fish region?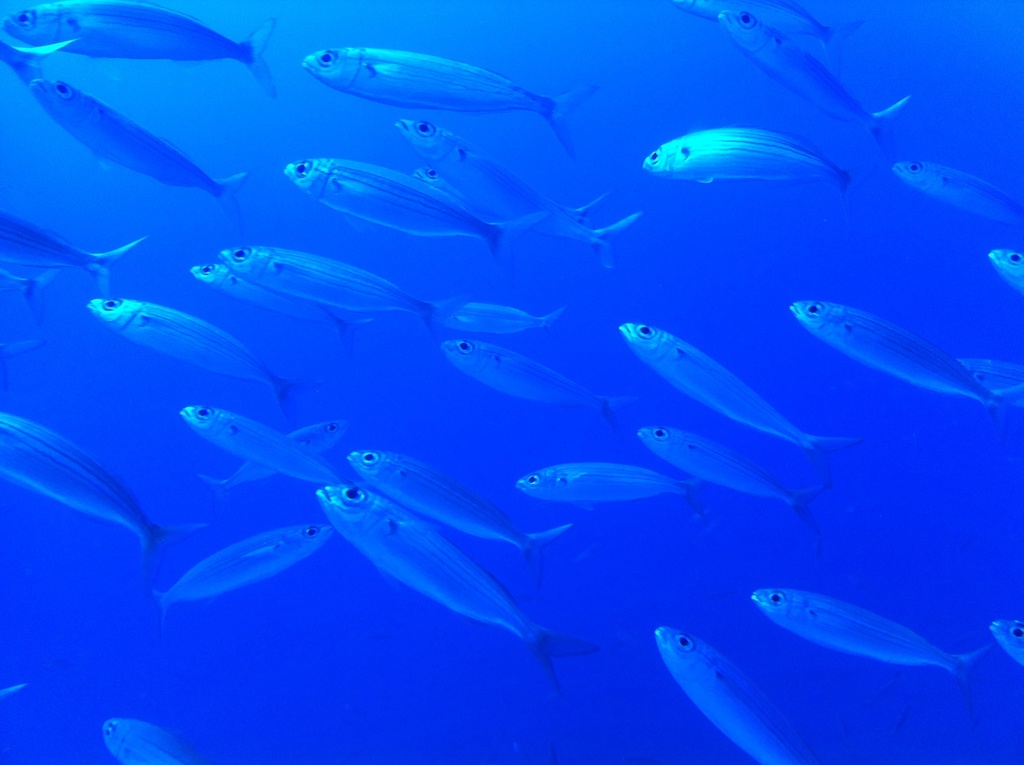
x1=437, y1=342, x2=631, y2=432
